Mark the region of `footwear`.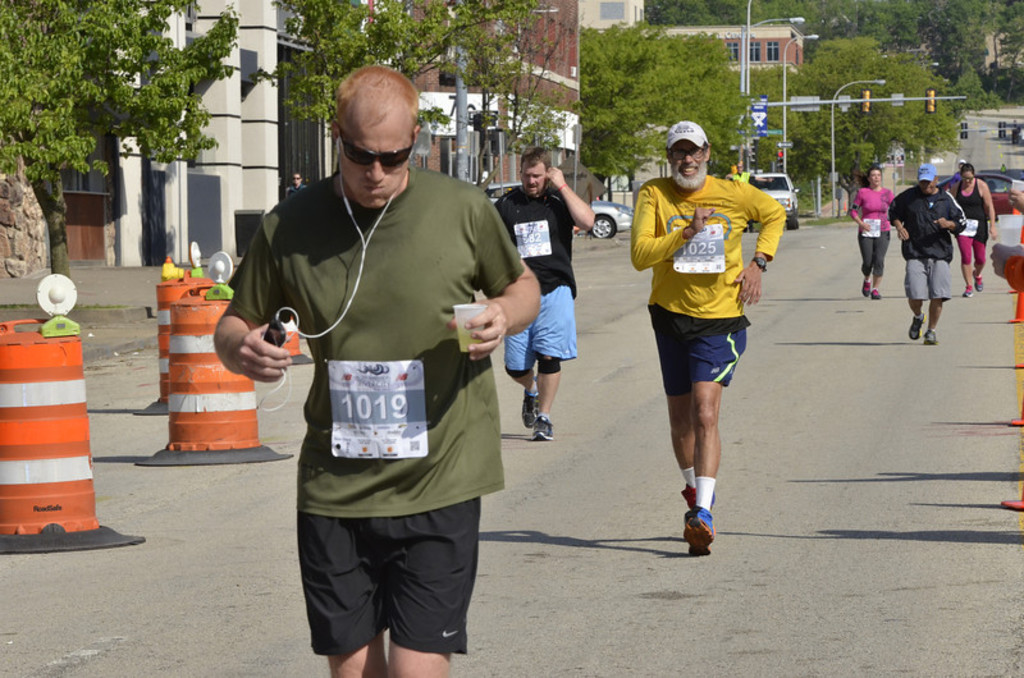
Region: x1=680, y1=489, x2=690, y2=533.
